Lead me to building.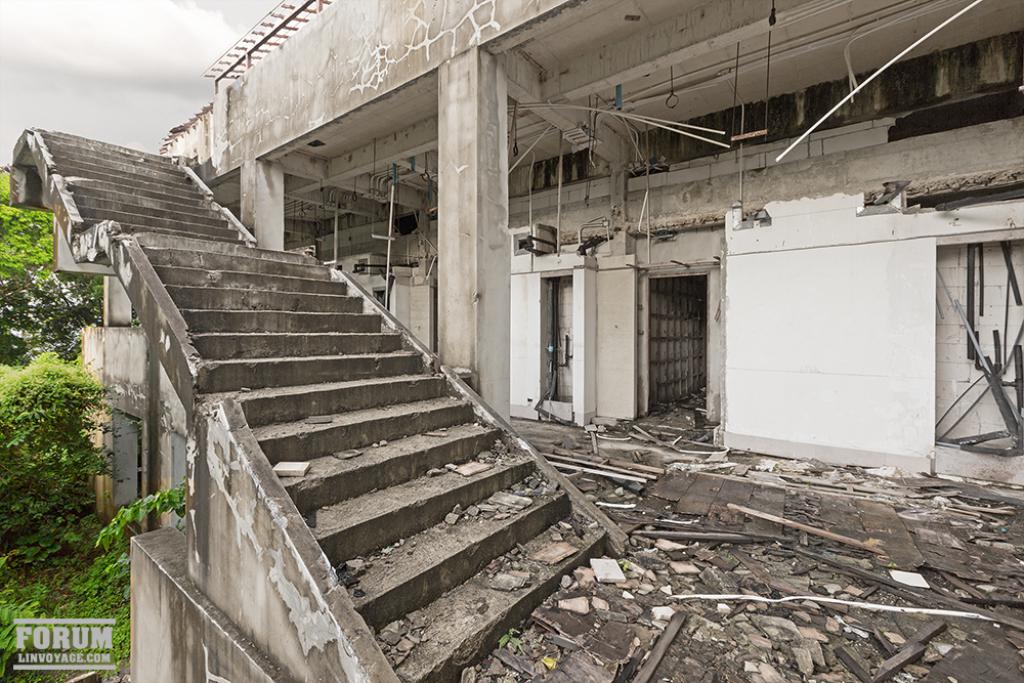
Lead to x1=0 y1=0 x2=1023 y2=682.
